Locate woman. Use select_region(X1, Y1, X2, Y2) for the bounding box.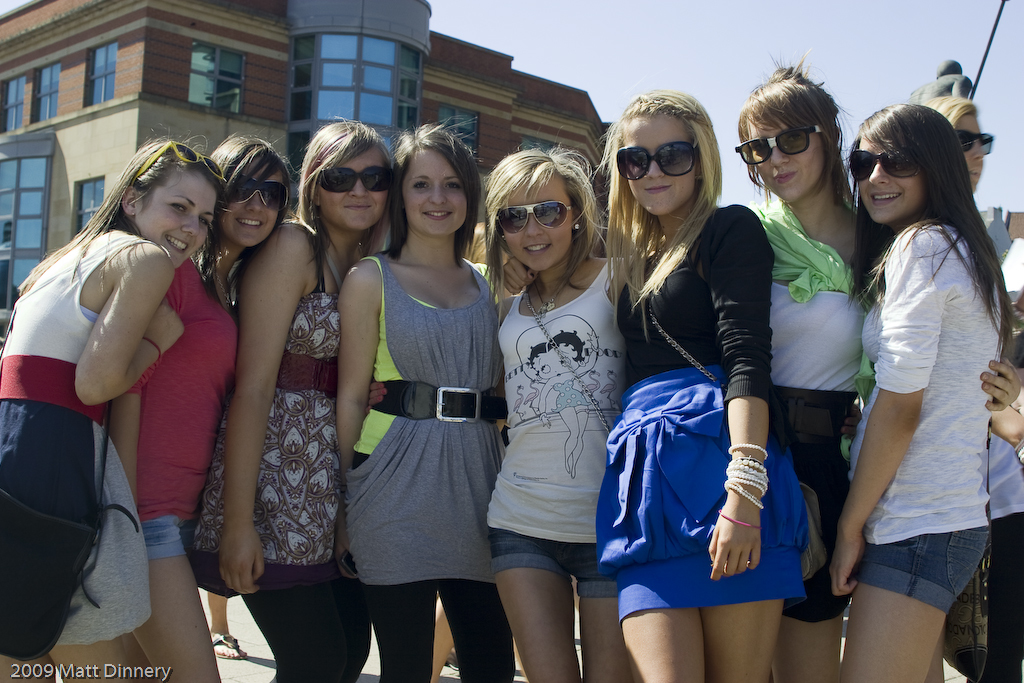
select_region(597, 90, 817, 682).
